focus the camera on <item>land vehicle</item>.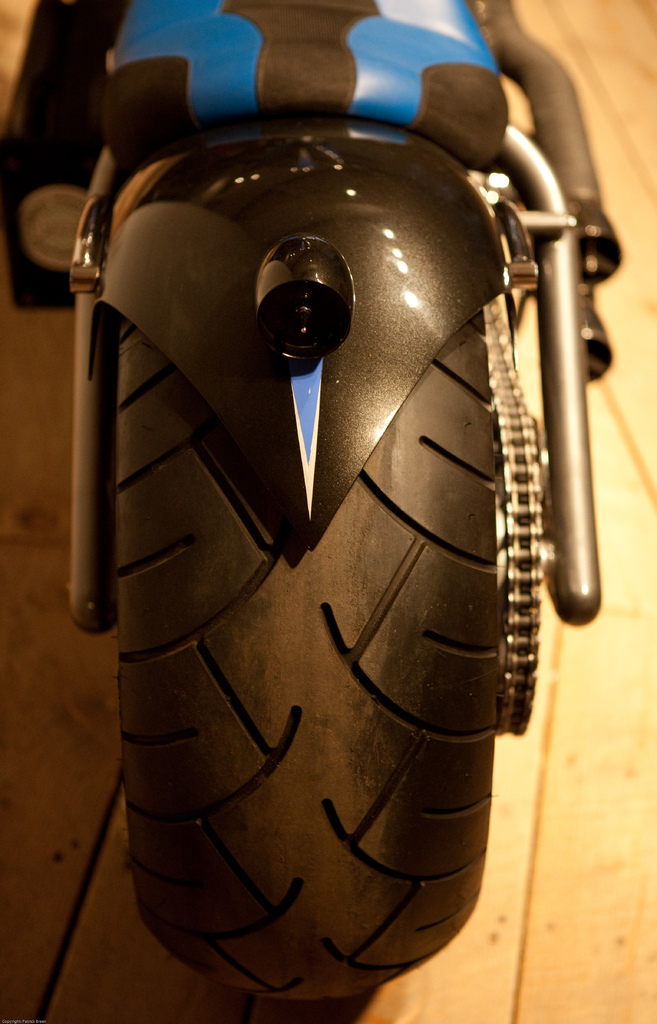
Focus region: l=22, t=0, r=620, b=1008.
